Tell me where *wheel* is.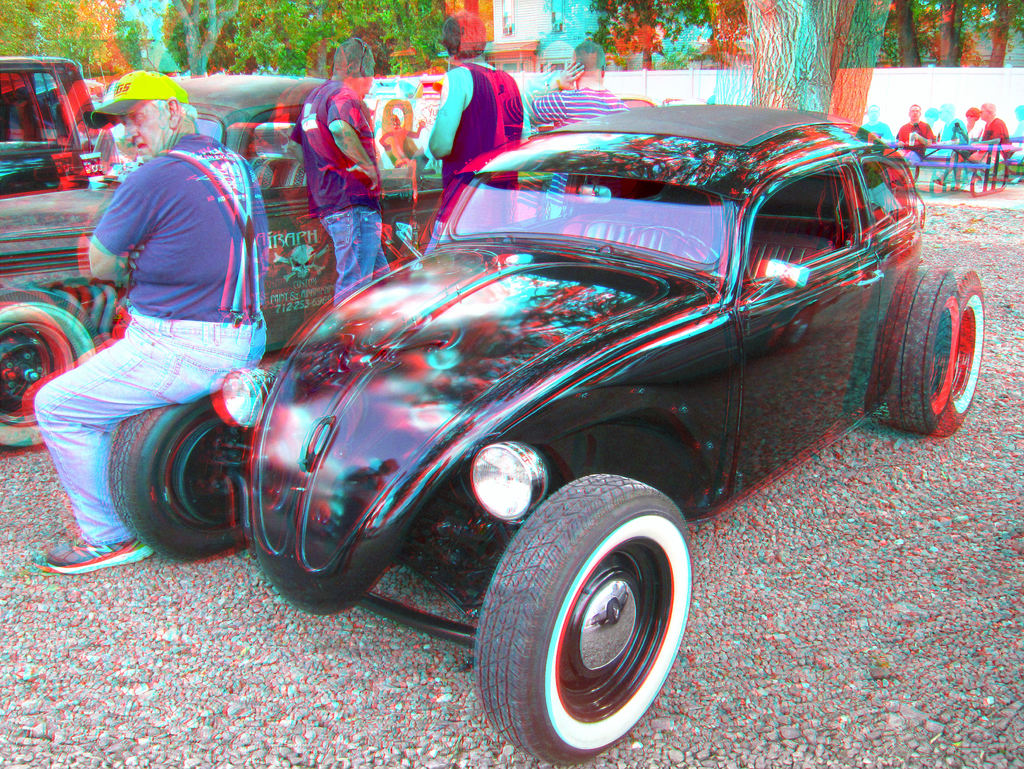
*wheel* is at x1=474, y1=473, x2=696, y2=759.
